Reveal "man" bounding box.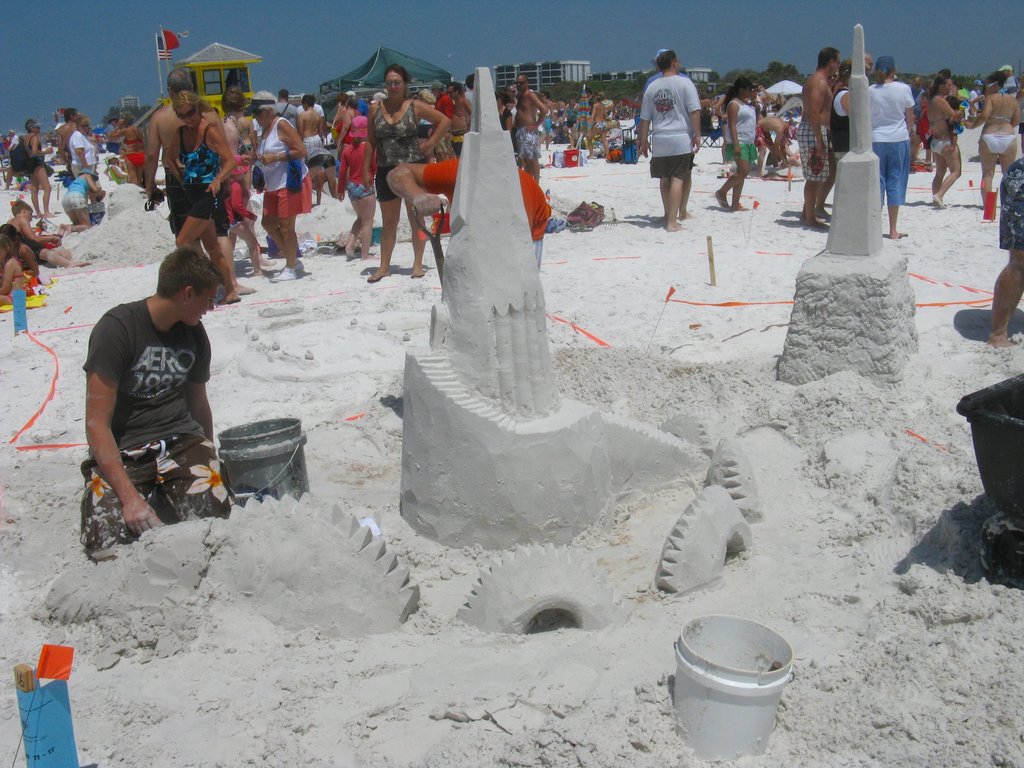
Revealed: {"left": 568, "top": 97, "right": 578, "bottom": 148}.
